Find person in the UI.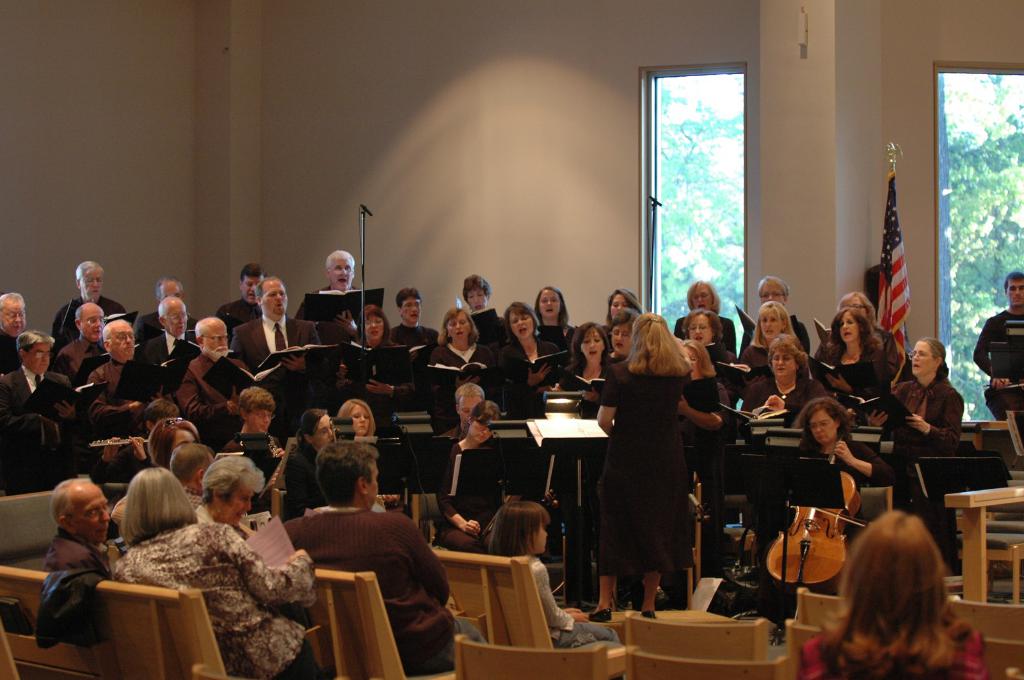
UI element at detection(326, 392, 413, 500).
